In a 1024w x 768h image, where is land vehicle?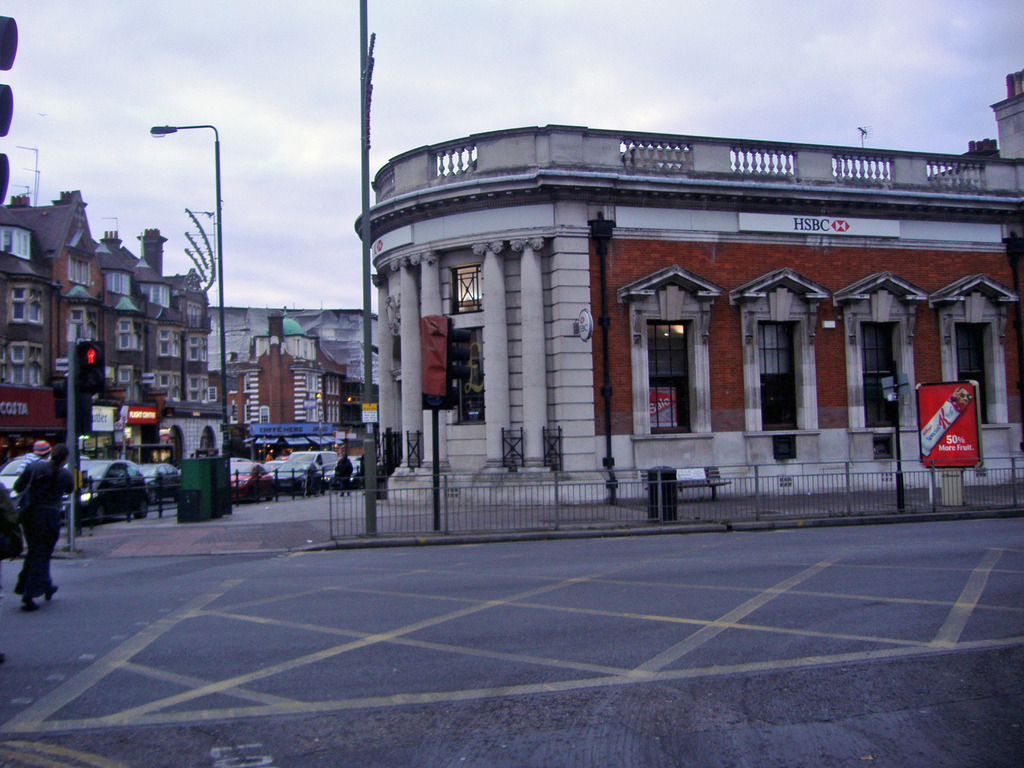
region(133, 458, 179, 506).
